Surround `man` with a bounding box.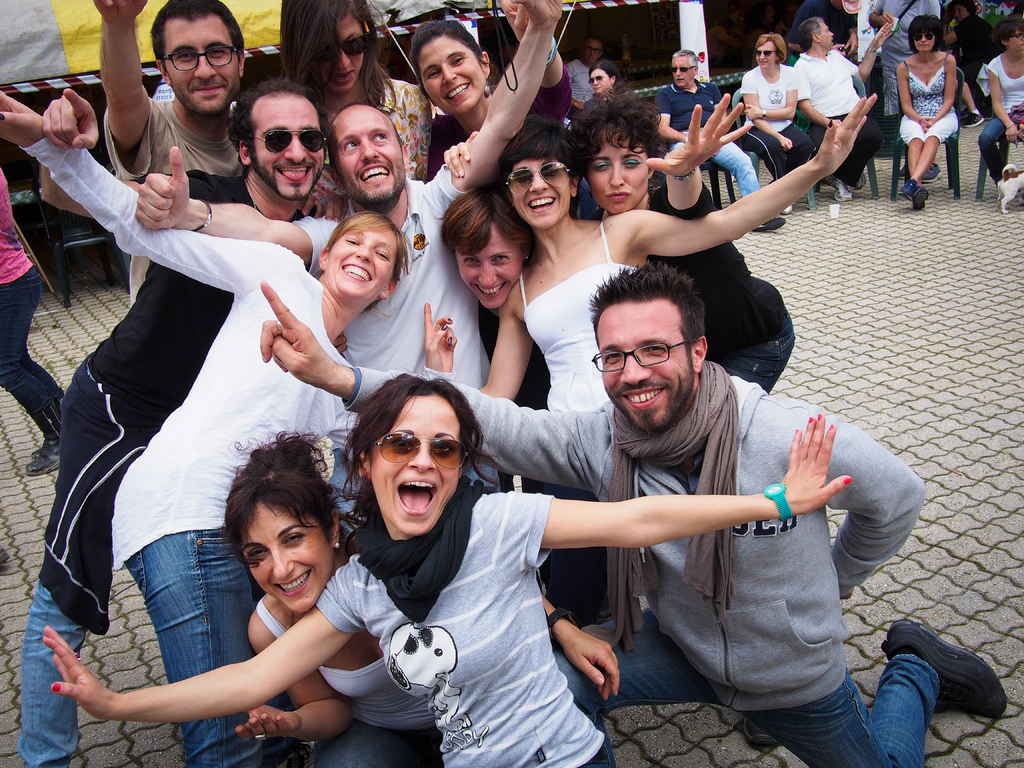
select_region(796, 16, 897, 200).
